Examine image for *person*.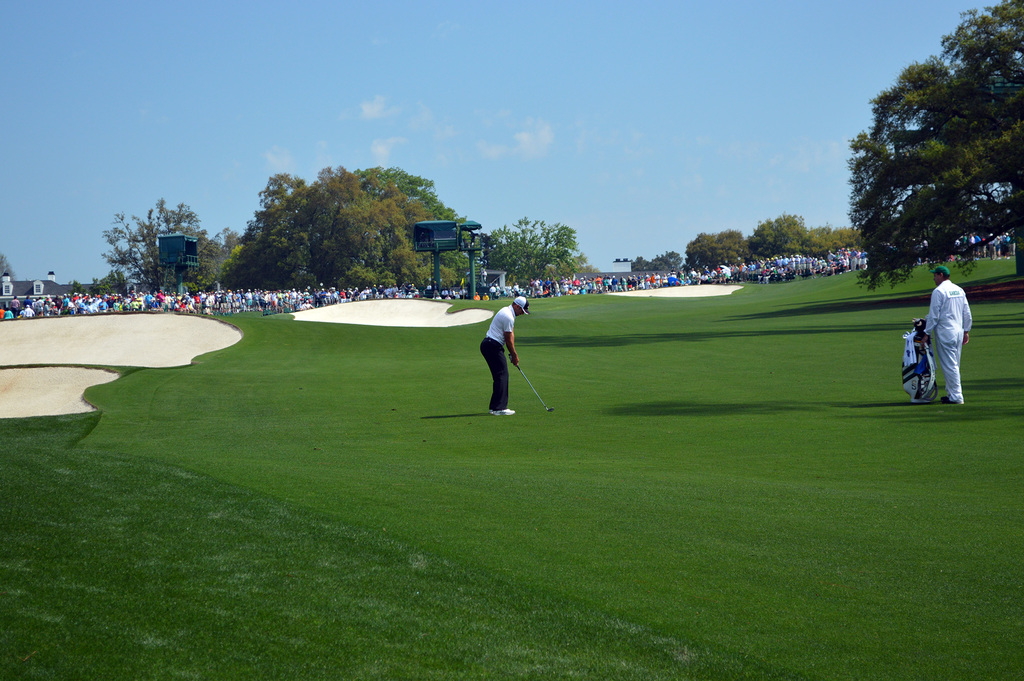
Examination result: bbox=(919, 267, 973, 401).
